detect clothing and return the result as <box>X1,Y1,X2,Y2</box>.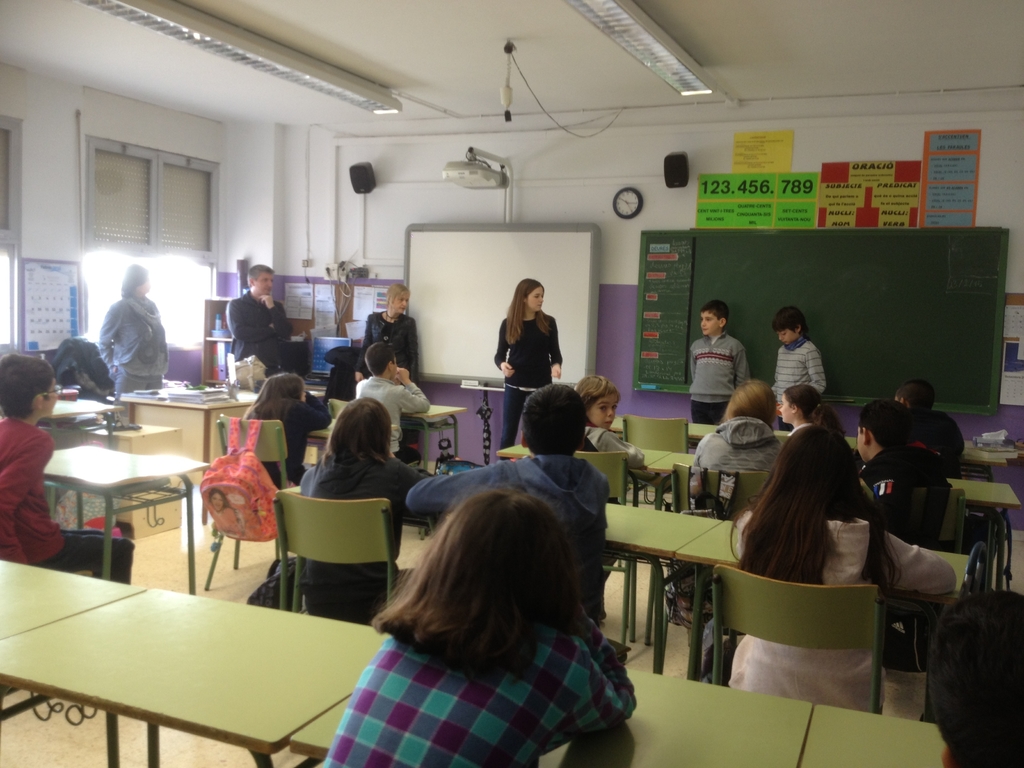
<box>491,314,561,452</box>.
